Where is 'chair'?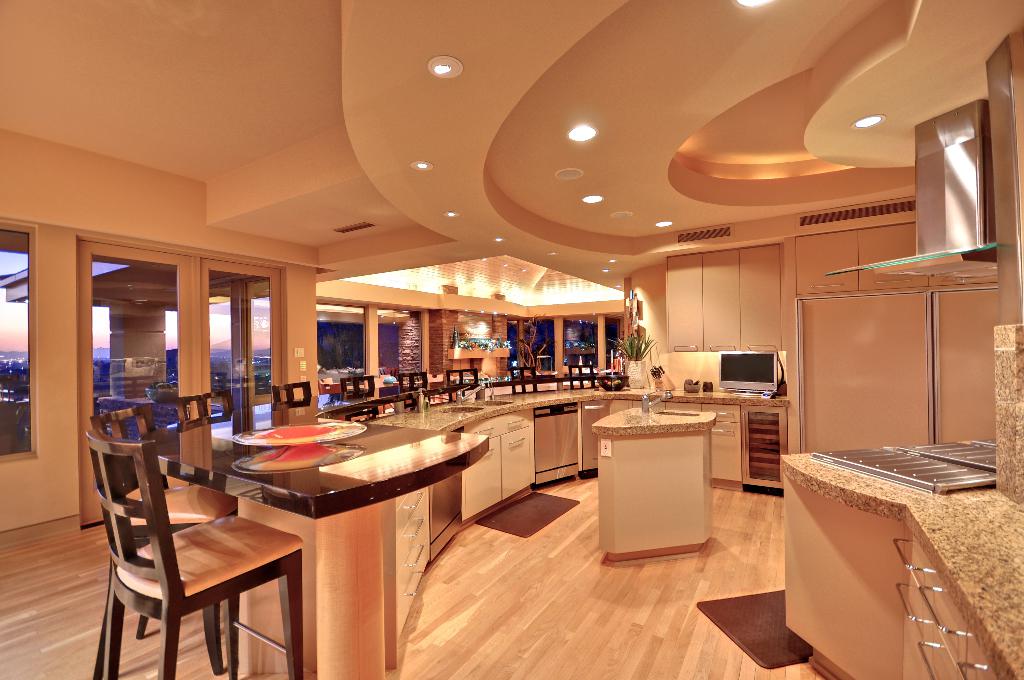
region(568, 354, 598, 388).
